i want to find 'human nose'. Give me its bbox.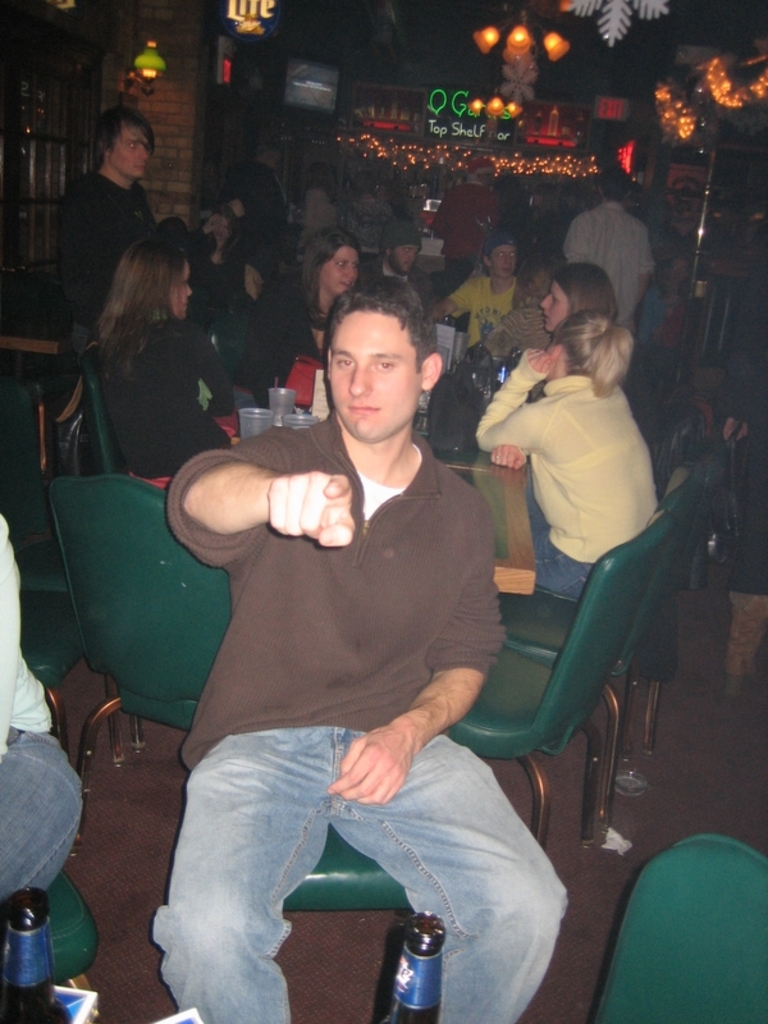
x1=184 y1=280 x2=198 y2=296.
